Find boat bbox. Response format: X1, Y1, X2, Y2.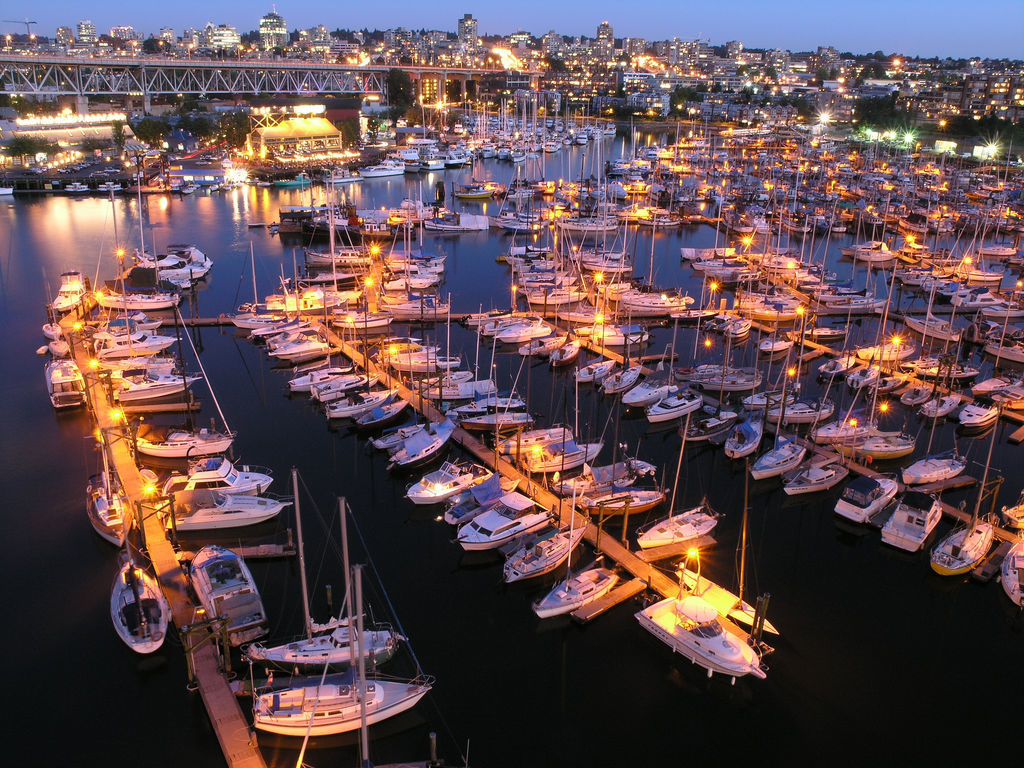
393, 270, 448, 288.
